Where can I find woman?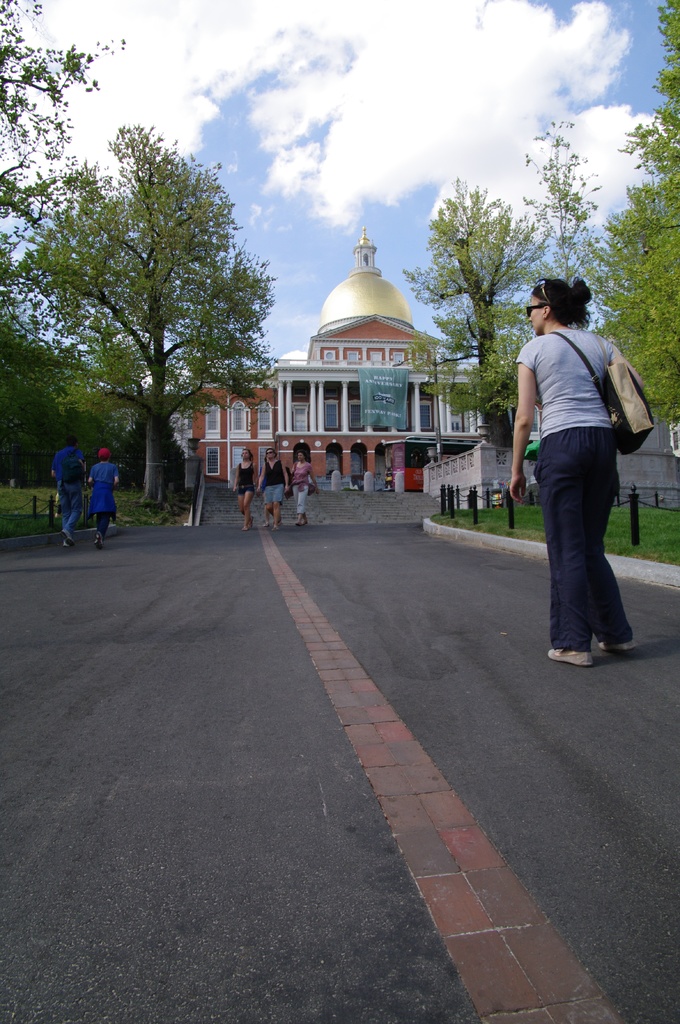
You can find it at x1=83, y1=449, x2=120, y2=543.
